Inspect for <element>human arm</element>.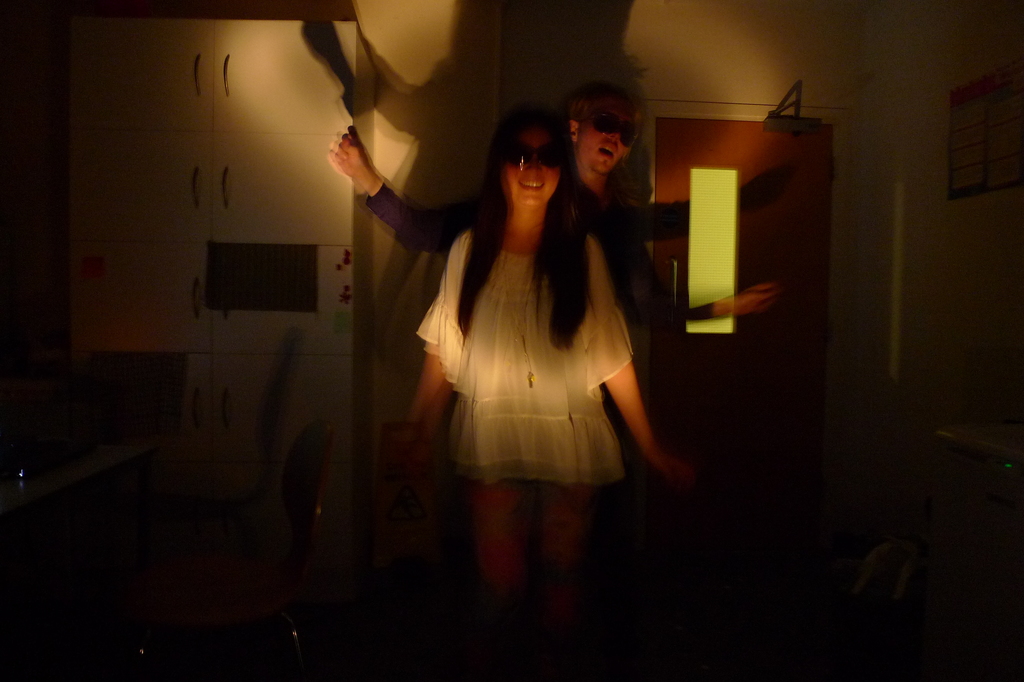
Inspection: (593, 284, 699, 528).
